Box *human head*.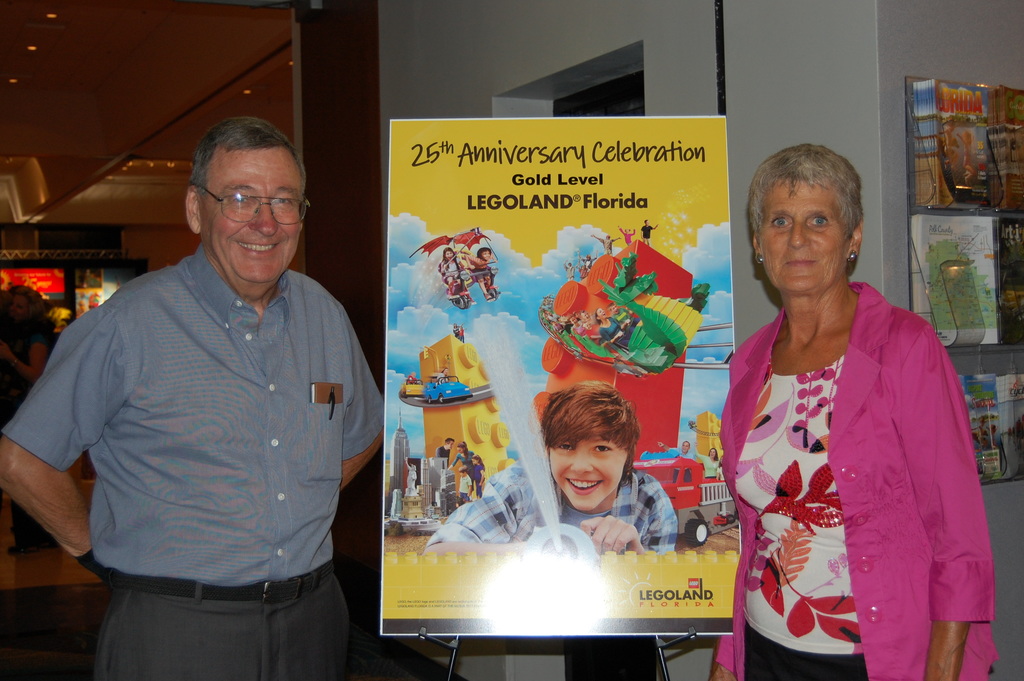
(x1=751, y1=145, x2=865, y2=295).
